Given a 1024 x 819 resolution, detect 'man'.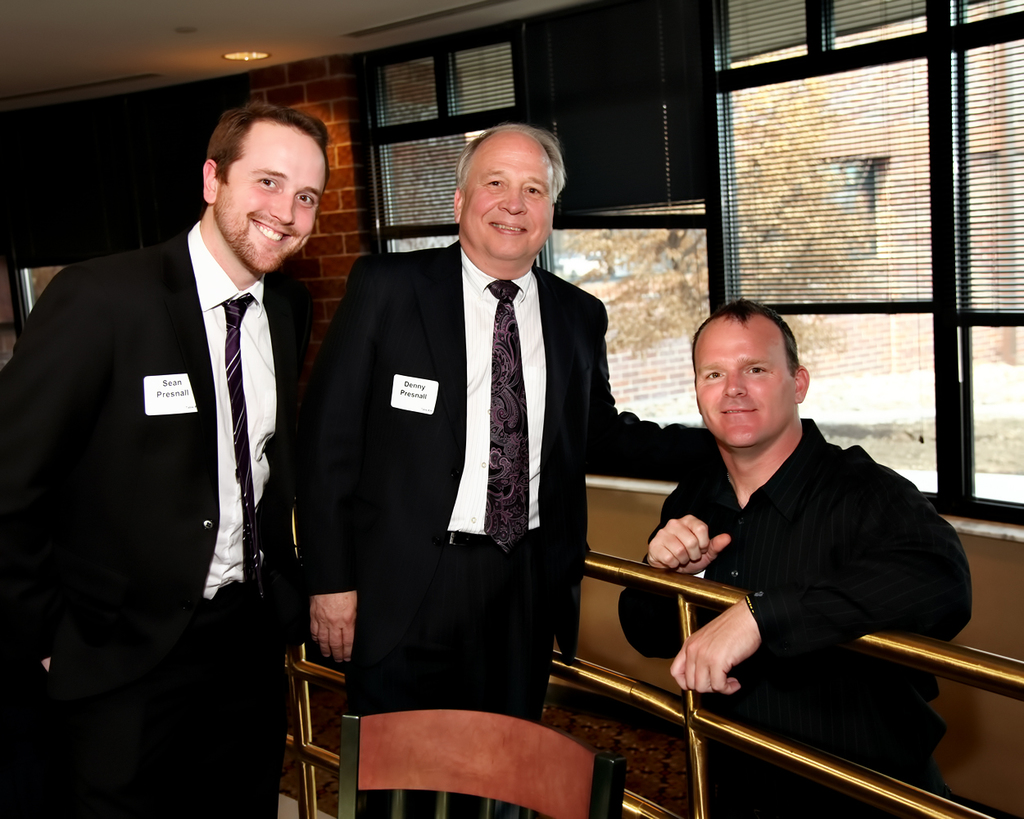
locate(0, 93, 325, 818).
